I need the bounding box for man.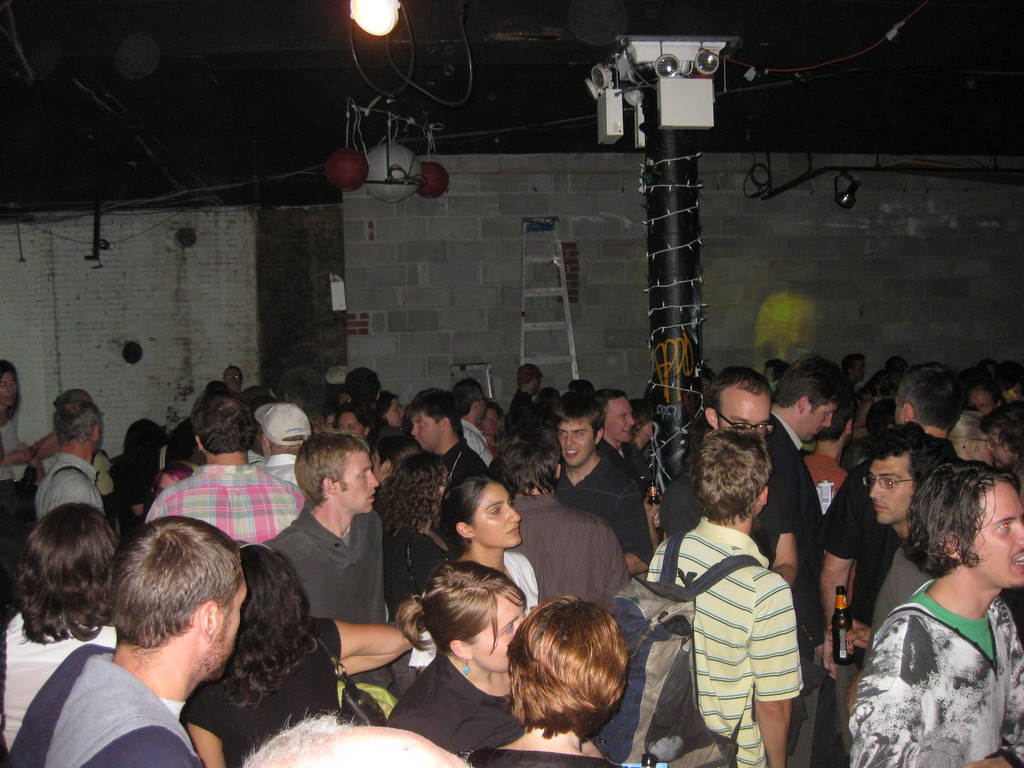
Here it is: region(346, 371, 409, 440).
